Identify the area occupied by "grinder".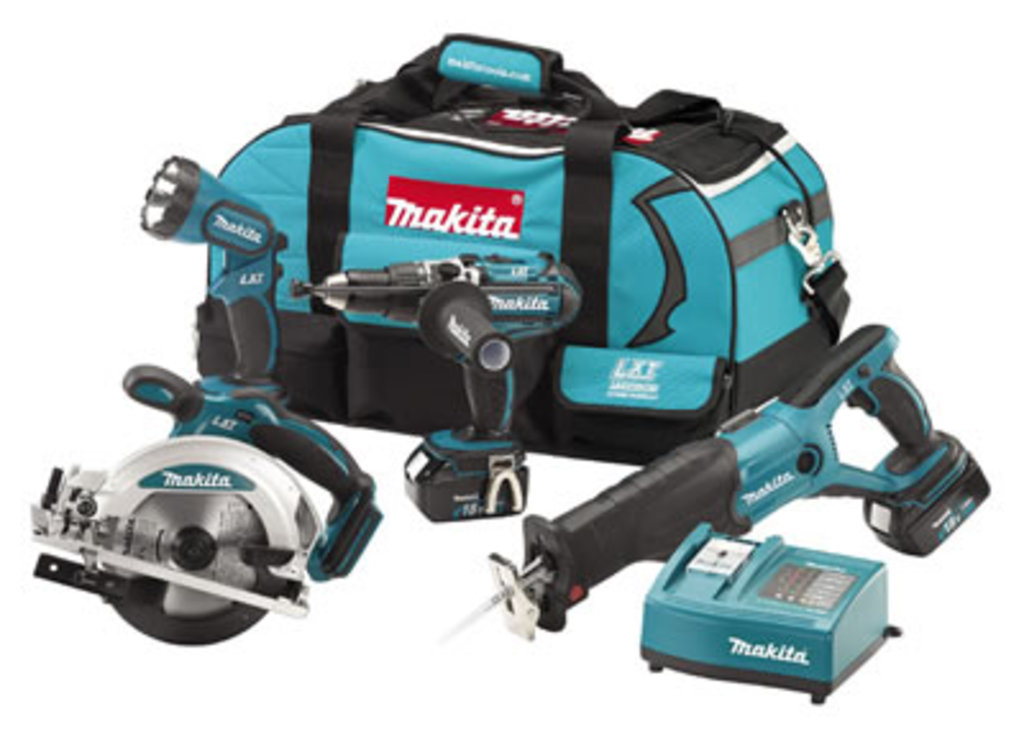
Area: <box>440,322,993,642</box>.
